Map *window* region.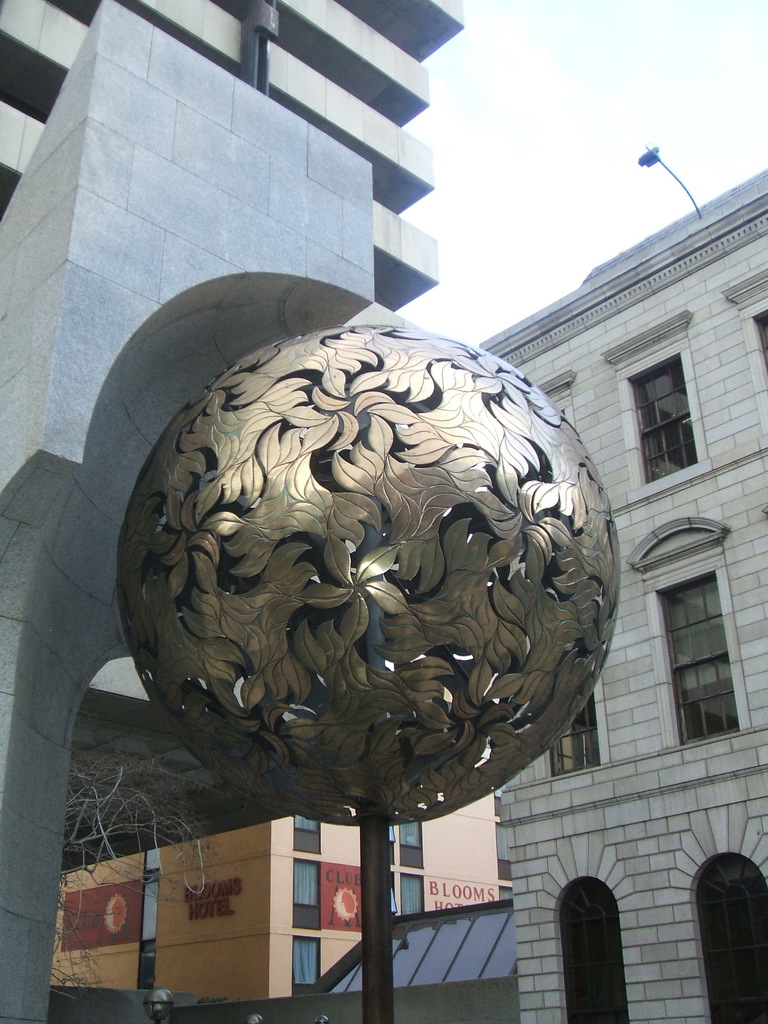
Mapped to BBox(626, 356, 712, 482).
